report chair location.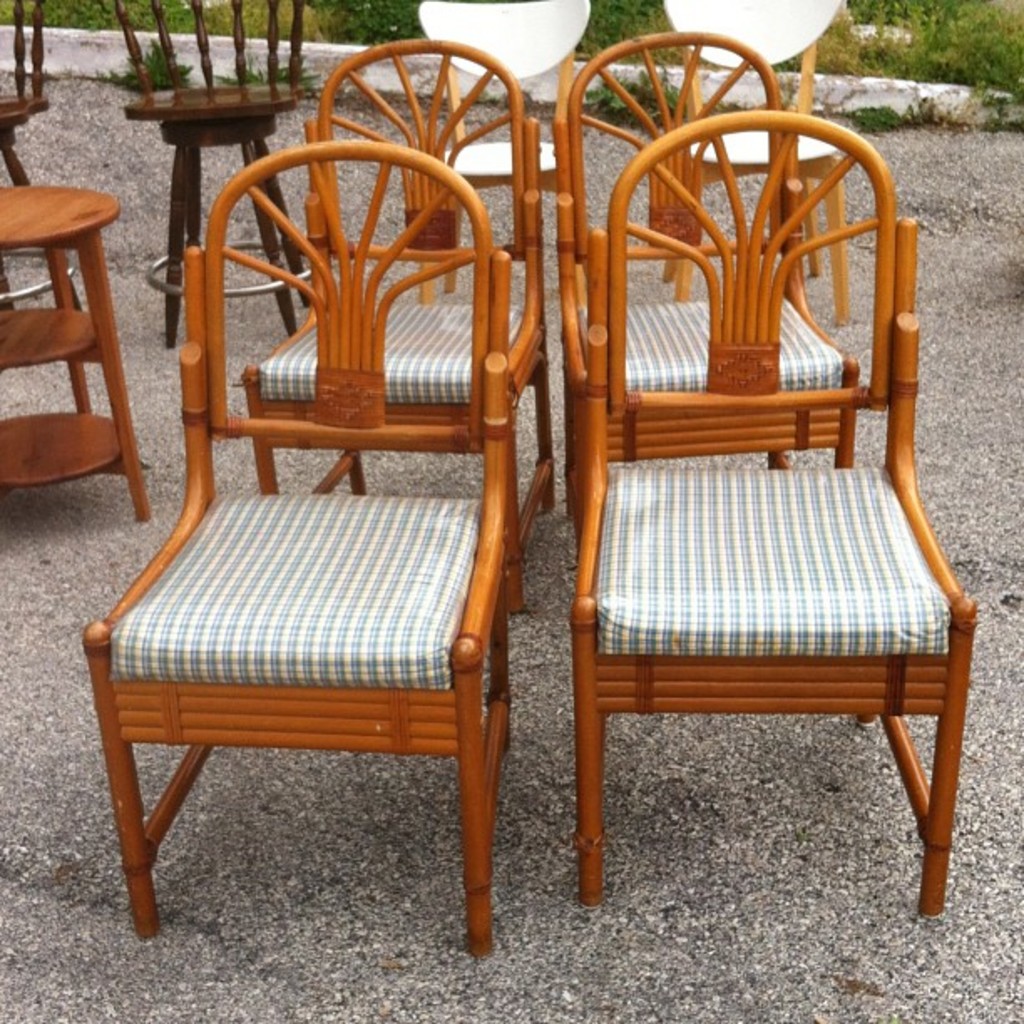
Report: rect(115, 0, 316, 346).
